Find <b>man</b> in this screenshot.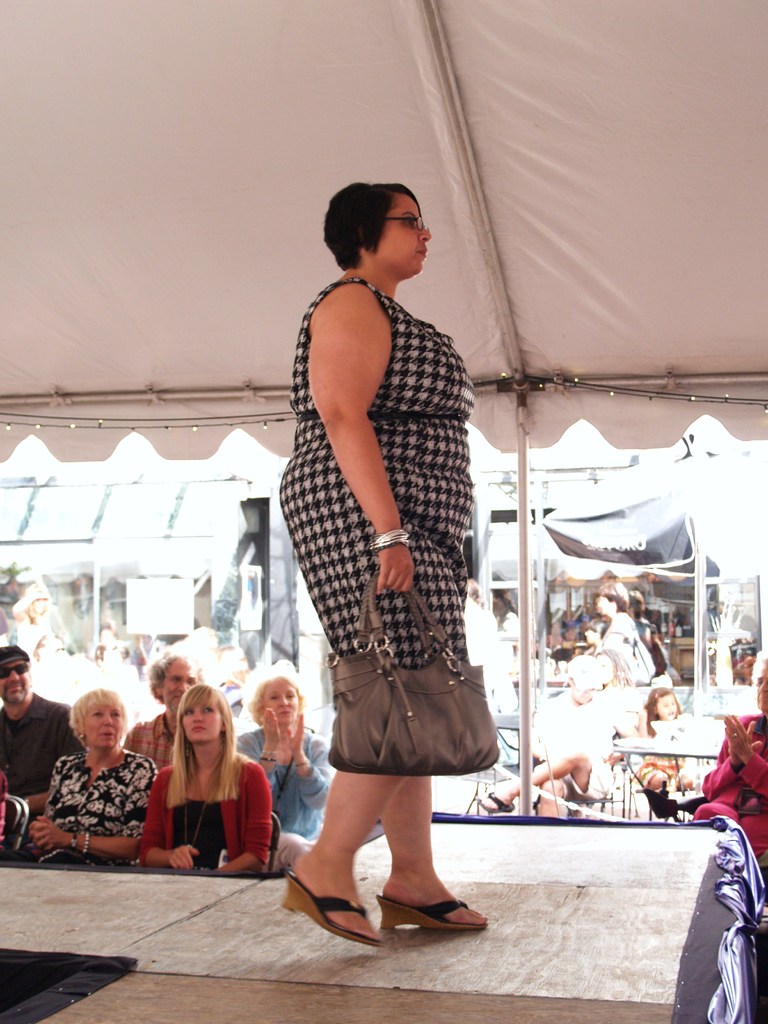
The bounding box for <b>man</b> is rect(0, 628, 84, 817).
